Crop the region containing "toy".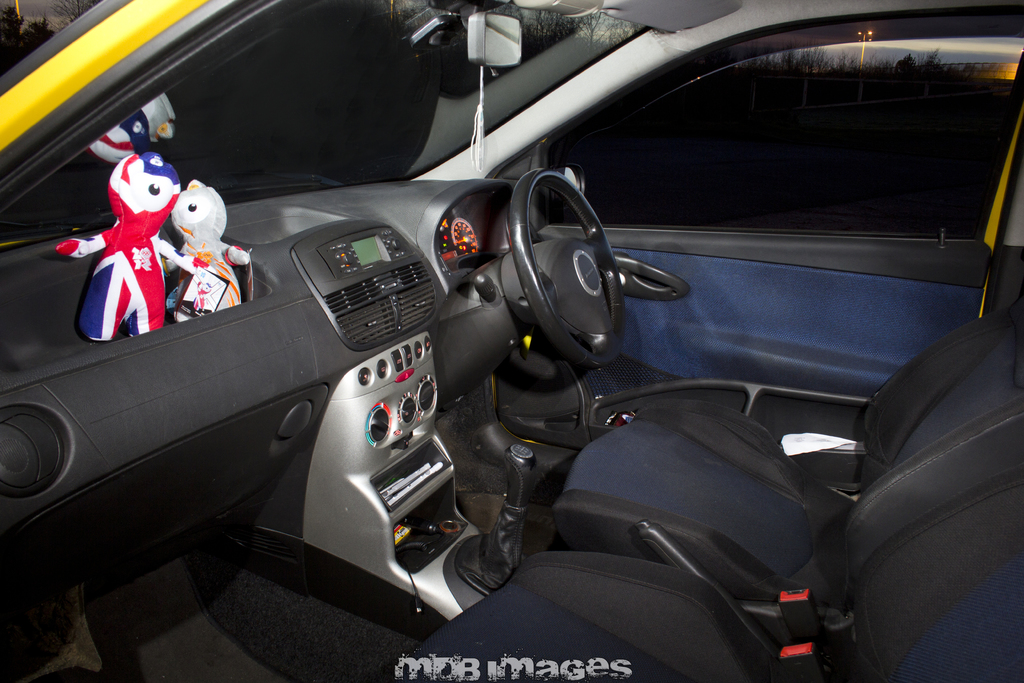
Crop region: (x1=54, y1=152, x2=208, y2=345).
